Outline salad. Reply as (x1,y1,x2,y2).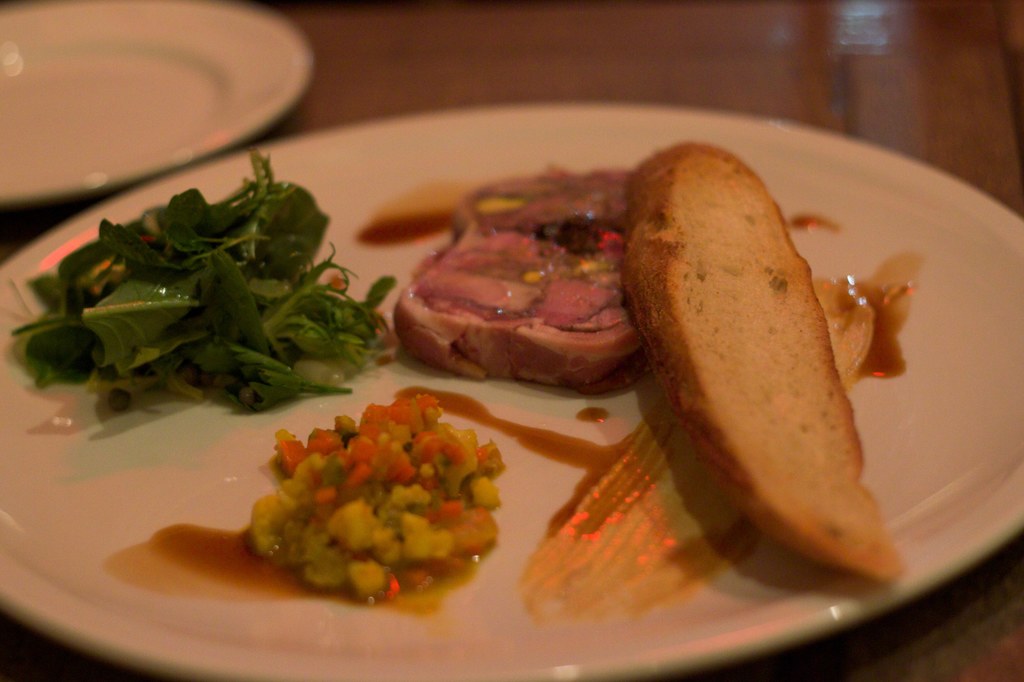
(12,165,390,446).
